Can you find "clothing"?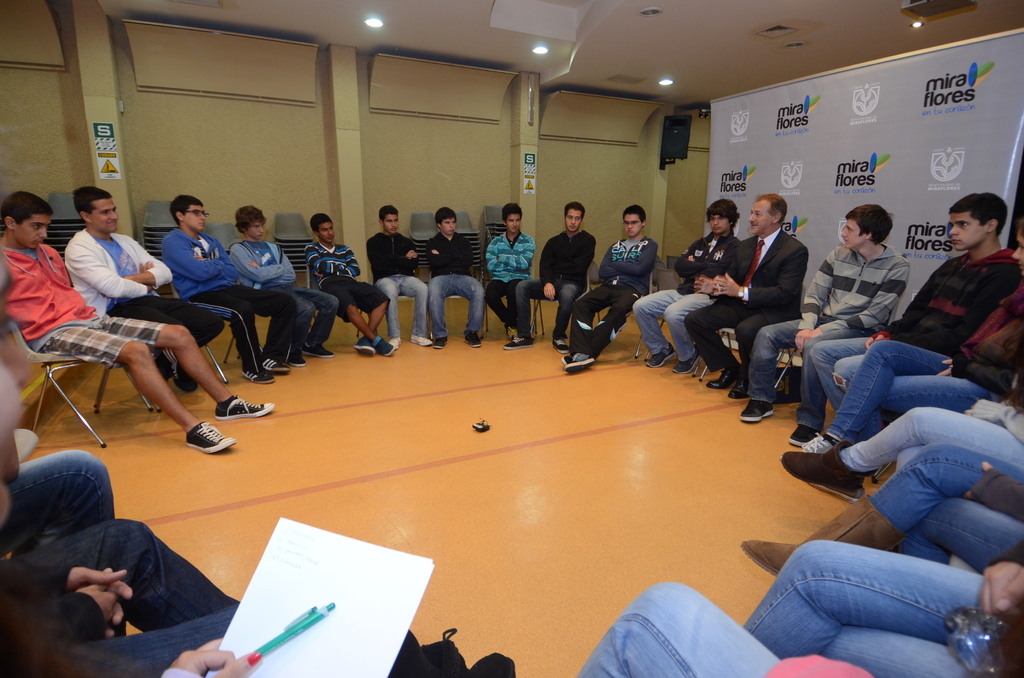
Yes, bounding box: bbox=[361, 234, 422, 339].
